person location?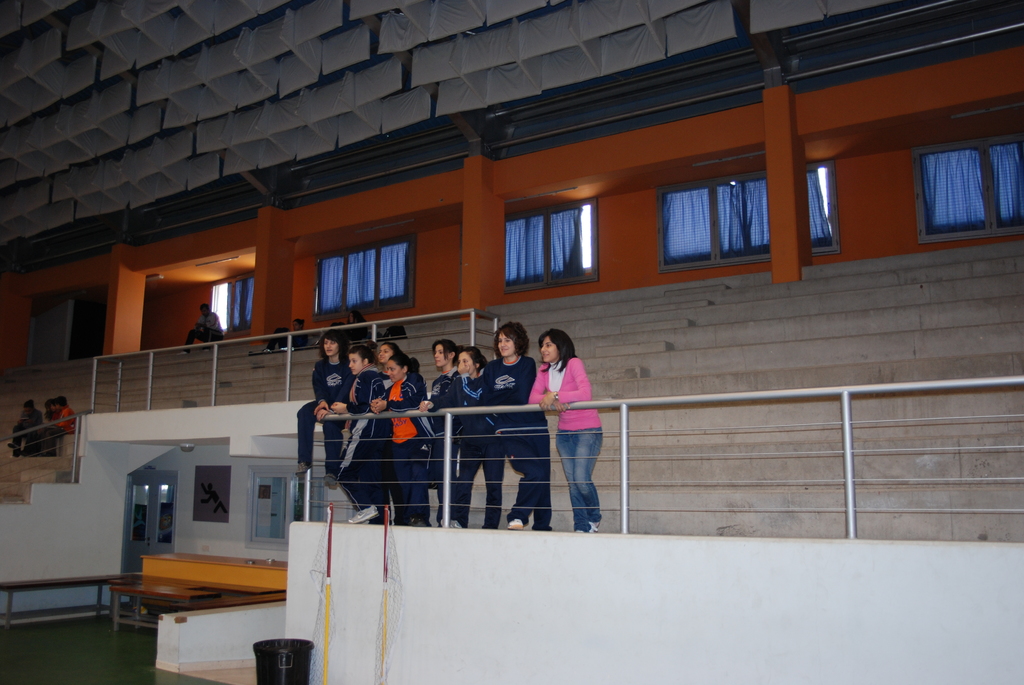
x1=175 y1=305 x2=222 y2=356
